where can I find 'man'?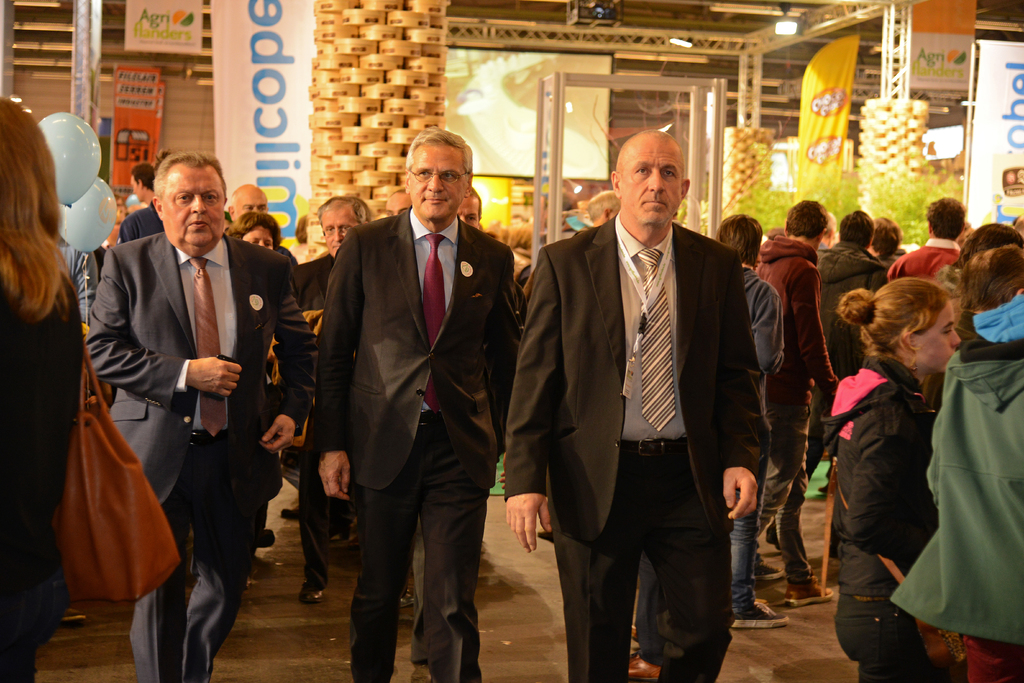
You can find it at box(93, 244, 108, 268).
